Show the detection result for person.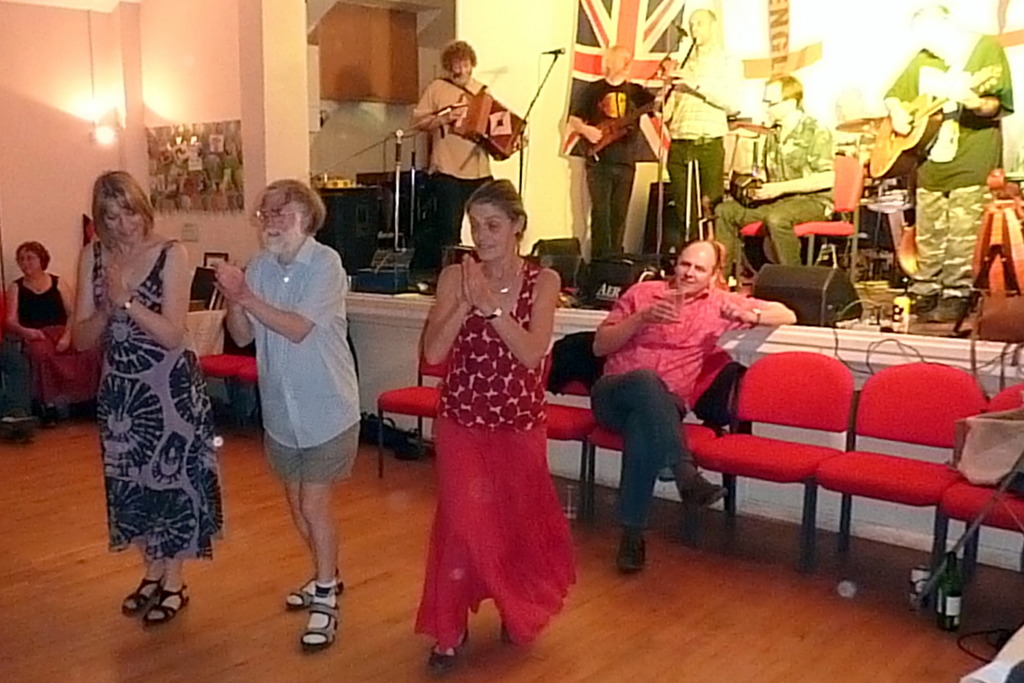
[657, 5, 745, 250].
